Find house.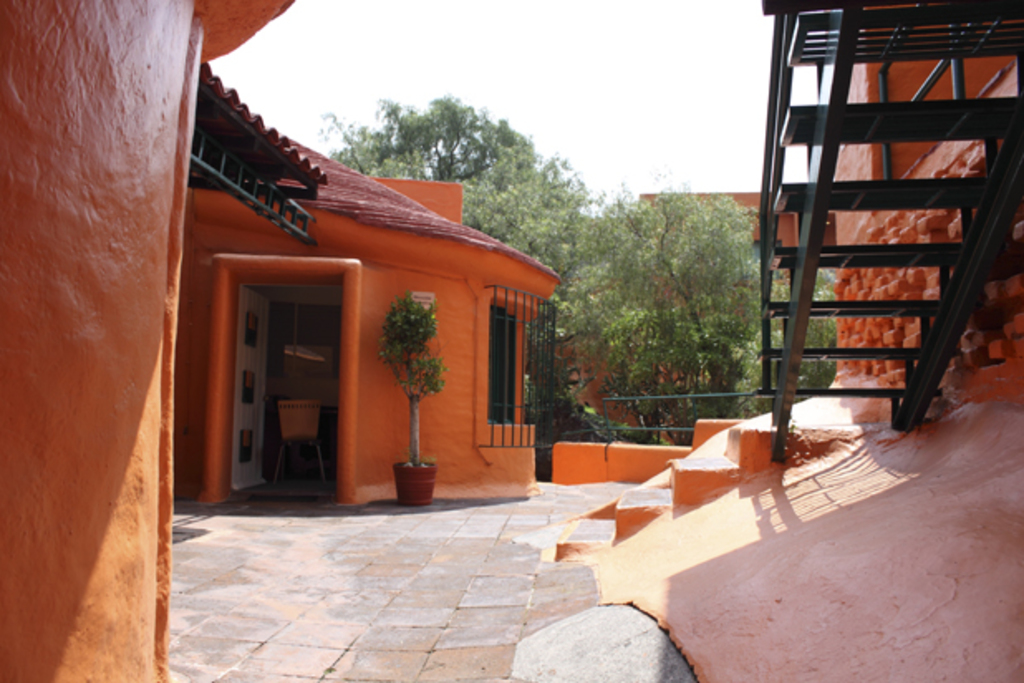
x1=167 y1=133 x2=567 y2=511.
